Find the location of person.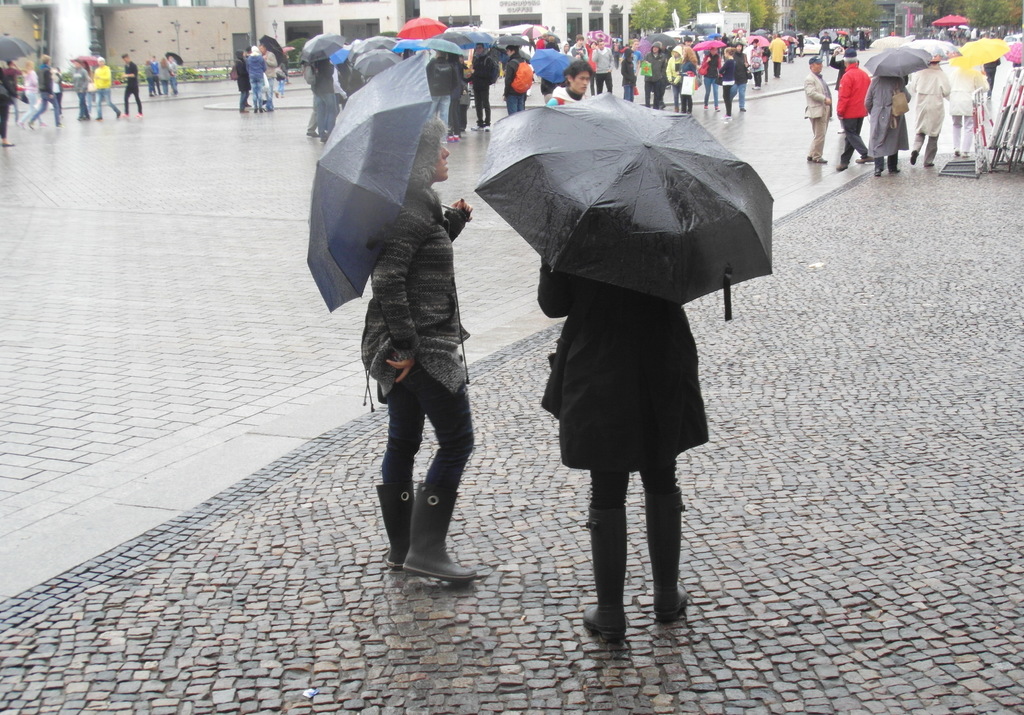
Location: pyautogui.locateOnScreen(468, 44, 488, 129).
